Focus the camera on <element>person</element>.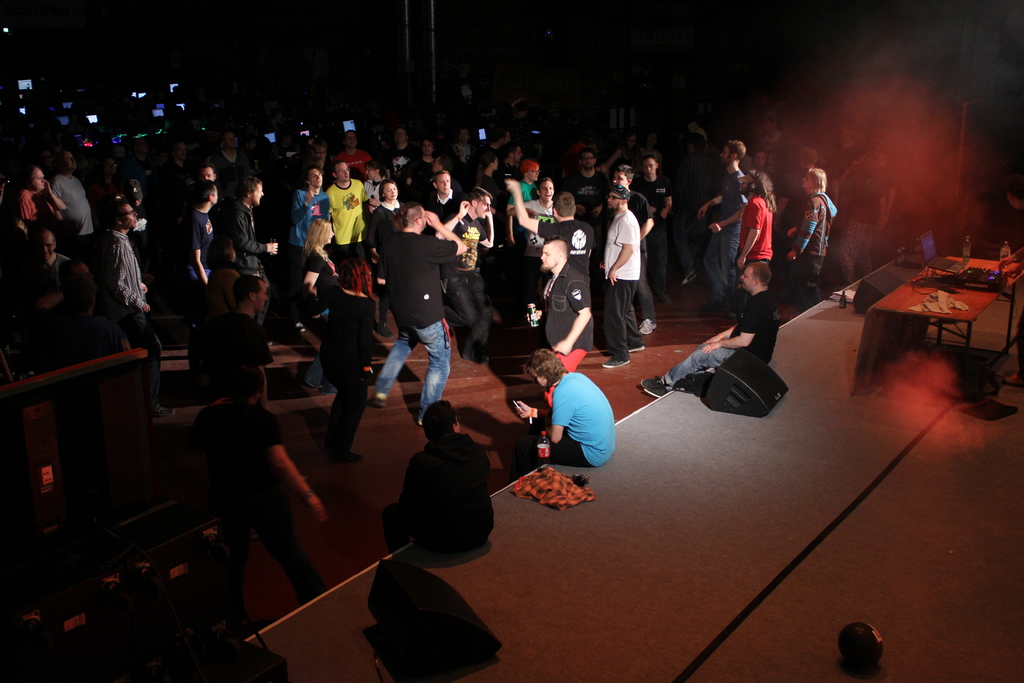
Focus region: Rect(382, 126, 420, 182).
